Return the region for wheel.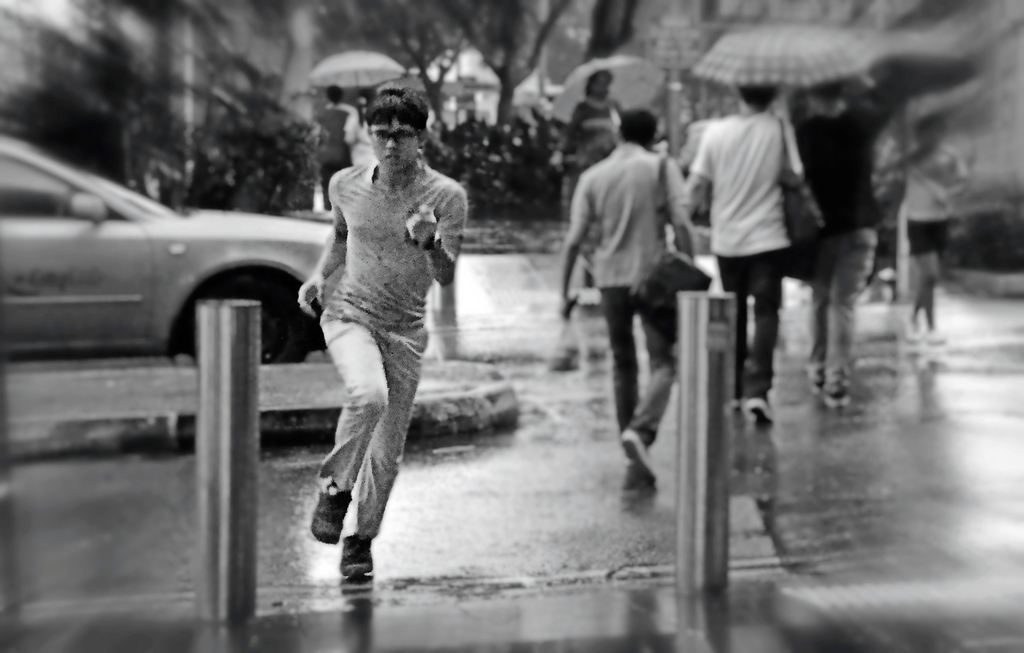
box=[181, 267, 319, 364].
